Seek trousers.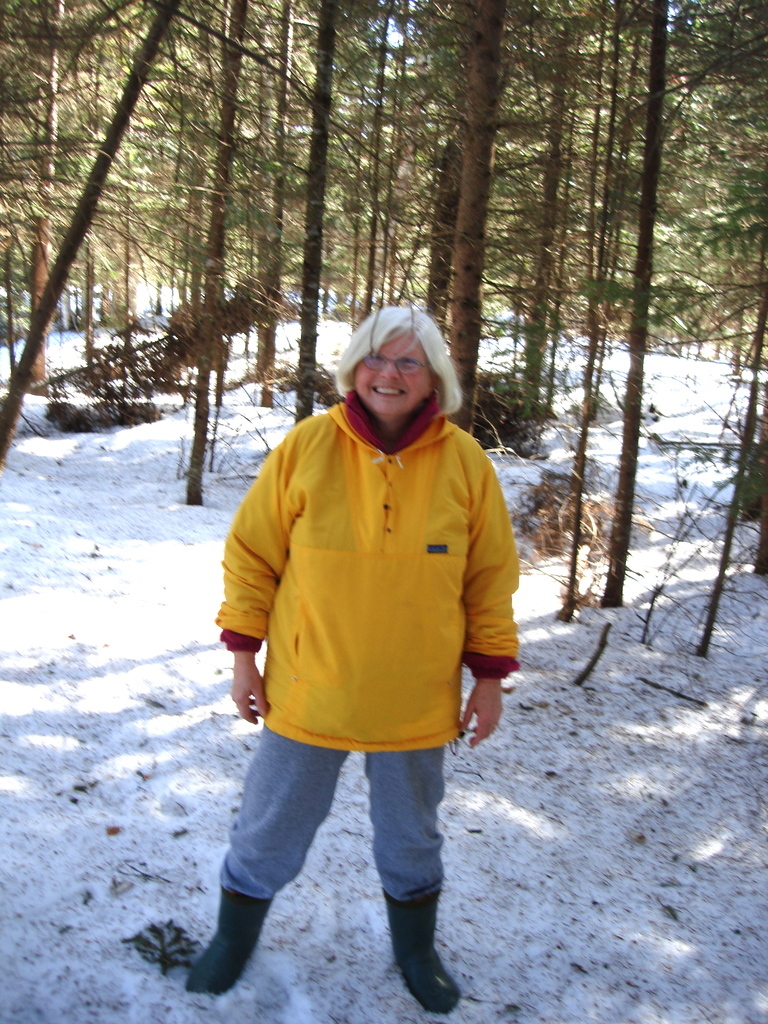
{"x1": 199, "y1": 731, "x2": 466, "y2": 920}.
